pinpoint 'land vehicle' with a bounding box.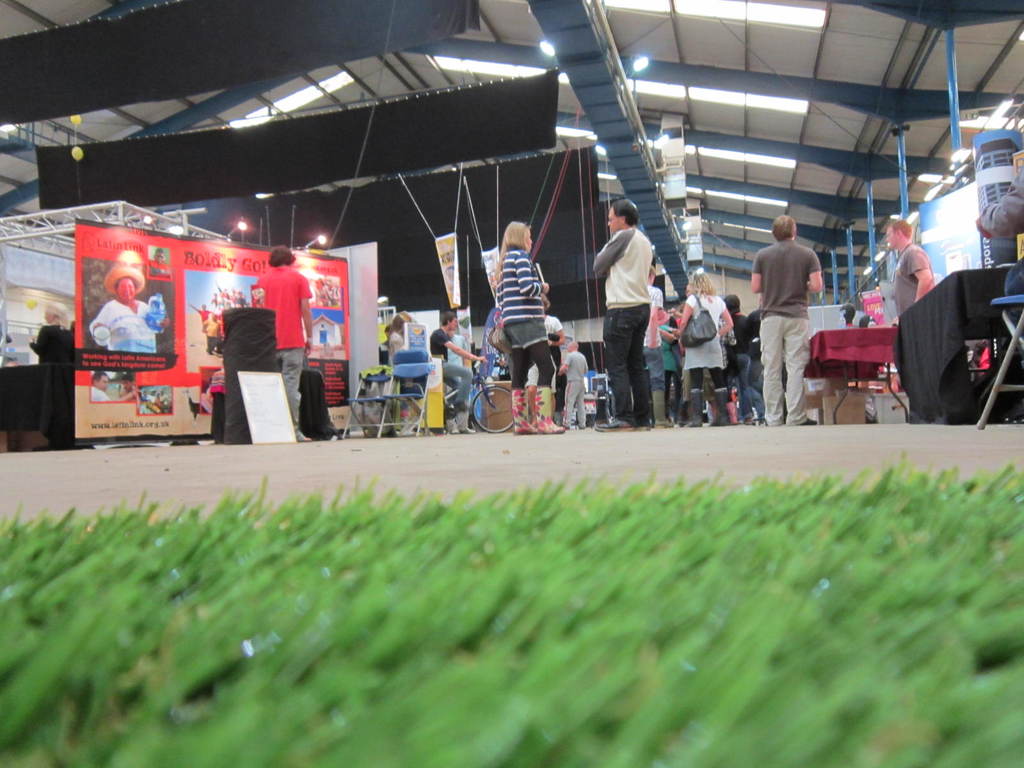
bbox(444, 352, 520, 440).
